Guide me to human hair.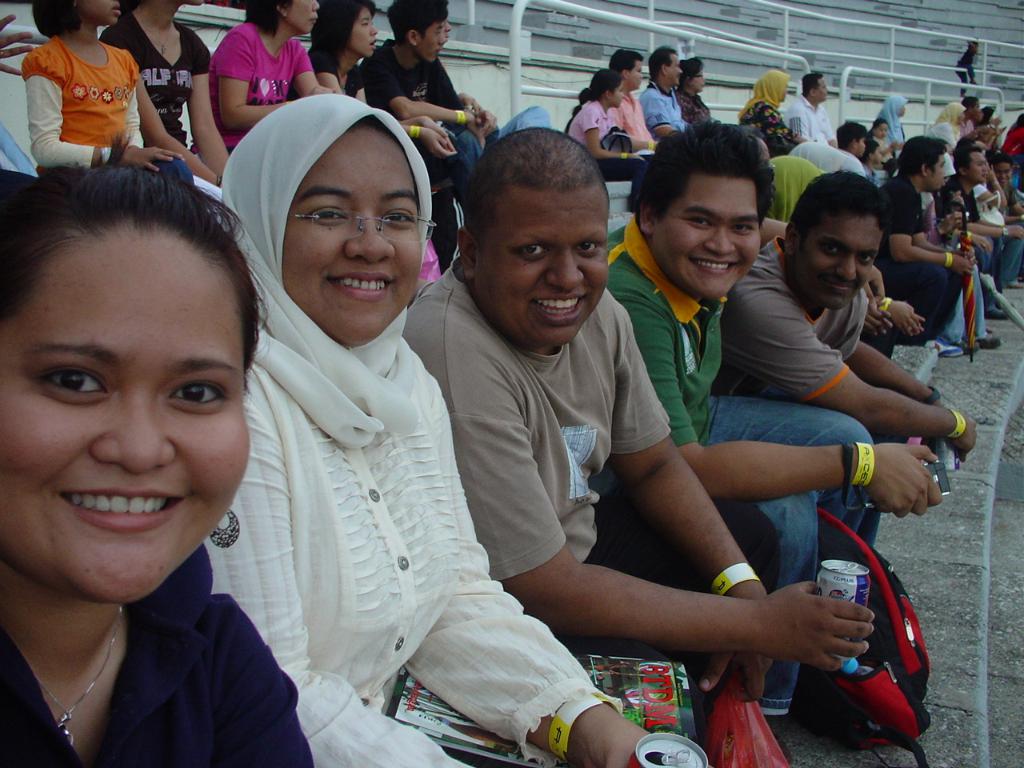
Guidance: (874, 116, 888, 126).
